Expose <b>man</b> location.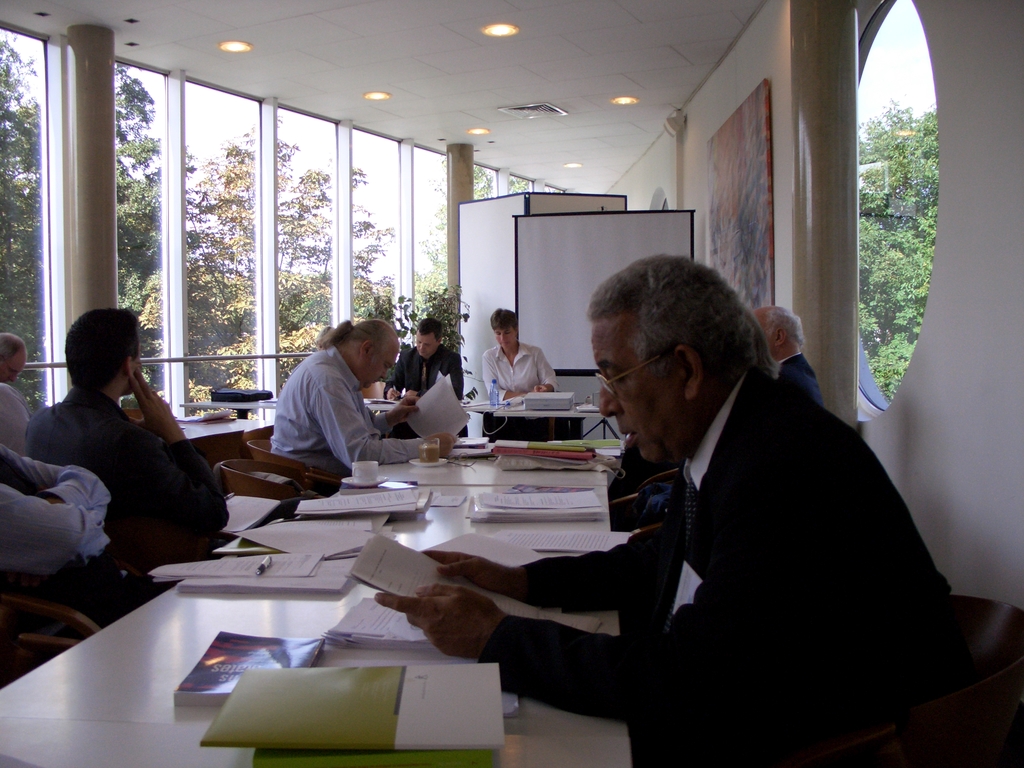
Exposed at l=365, t=253, r=1023, b=767.
